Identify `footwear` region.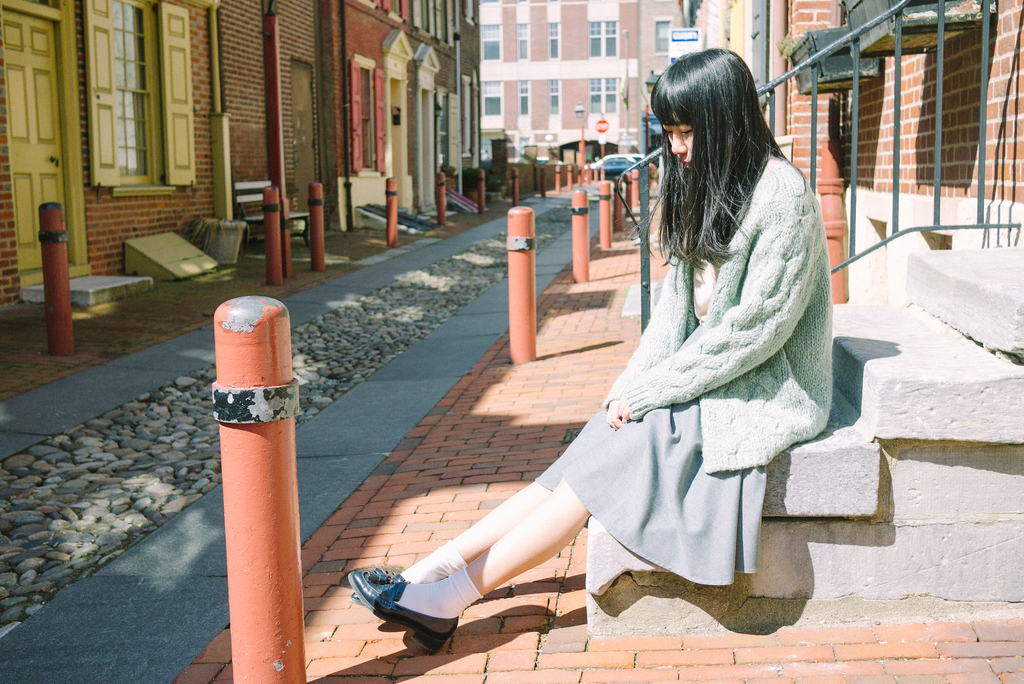
Region: x1=353 y1=567 x2=463 y2=660.
